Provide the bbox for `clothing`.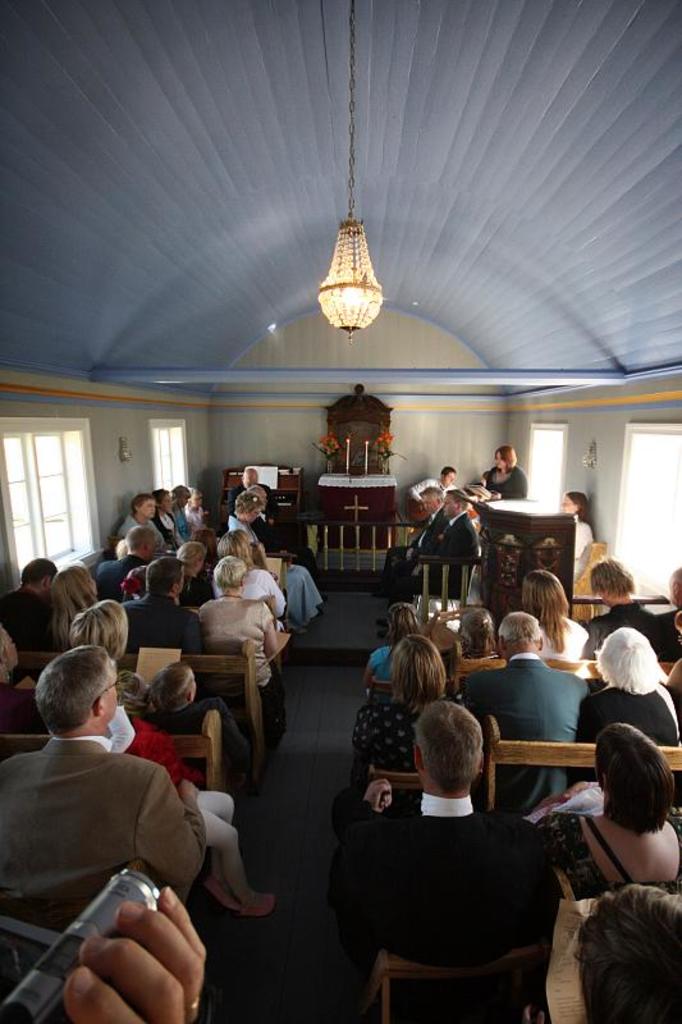
{"left": 0, "top": 575, "right": 61, "bottom": 653}.
